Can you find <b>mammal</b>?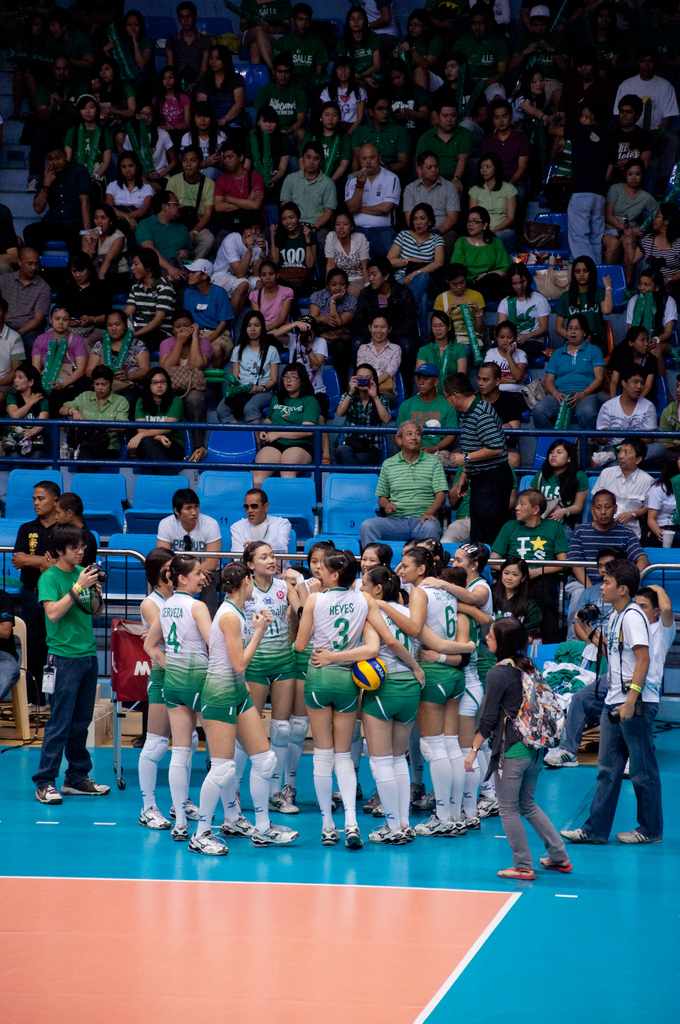
Yes, bounding box: left=415, top=537, right=451, bottom=582.
